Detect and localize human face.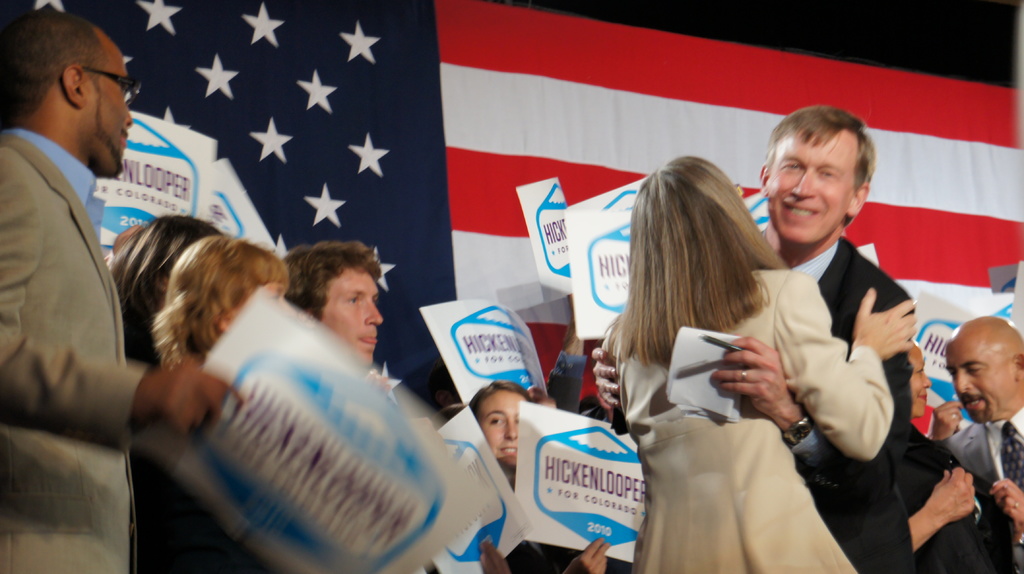
Localized at pyautogui.locateOnScreen(84, 38, 131, 177).
